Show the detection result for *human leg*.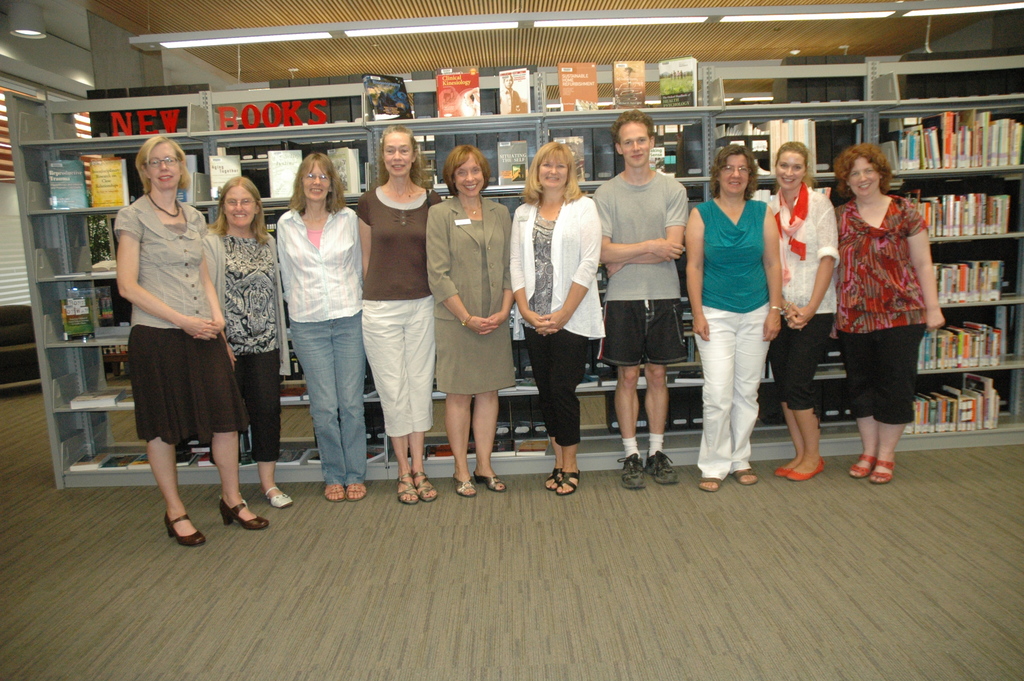
box=[872, 331, 918, 488].
